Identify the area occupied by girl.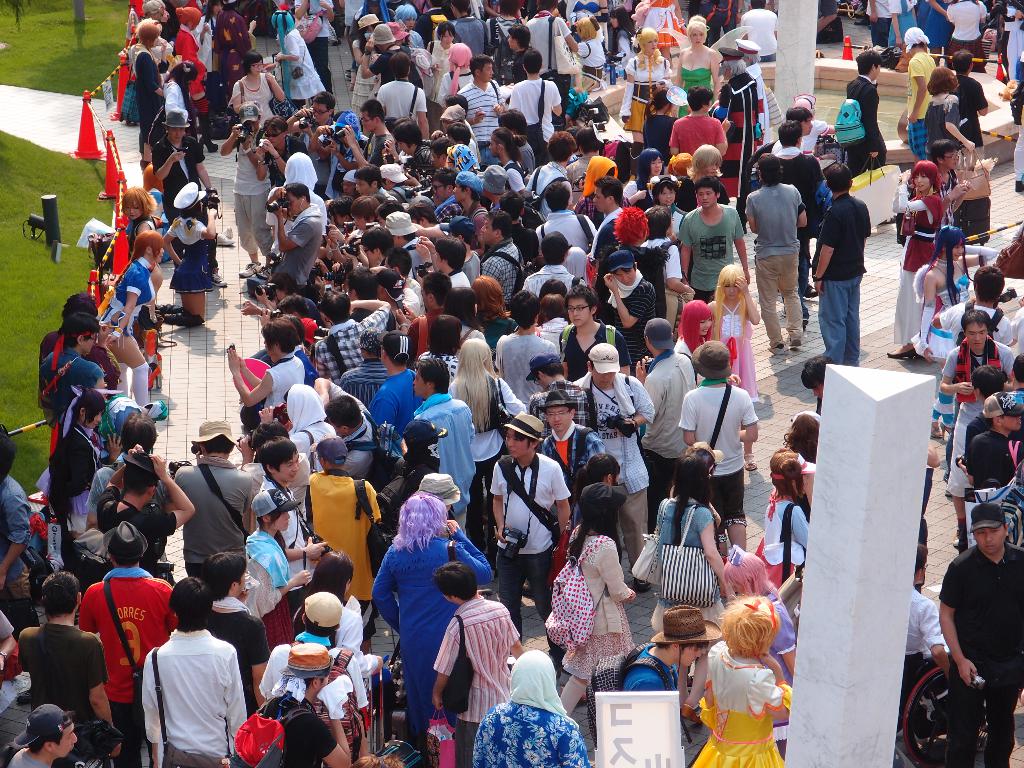
Area: <region>122, 187, 161, 323</region>.
